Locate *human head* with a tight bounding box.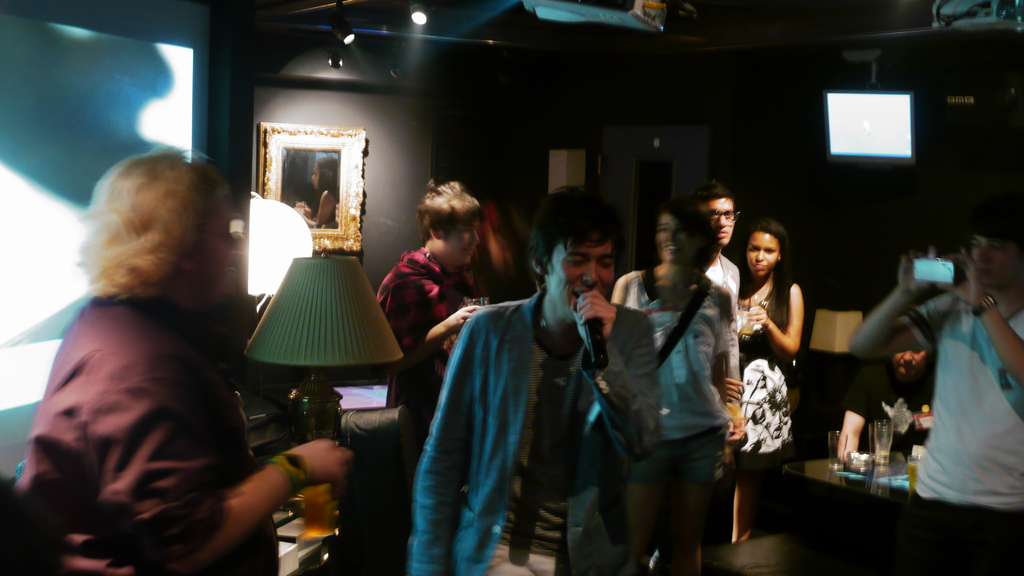
region(645, 205, 698, 271).
